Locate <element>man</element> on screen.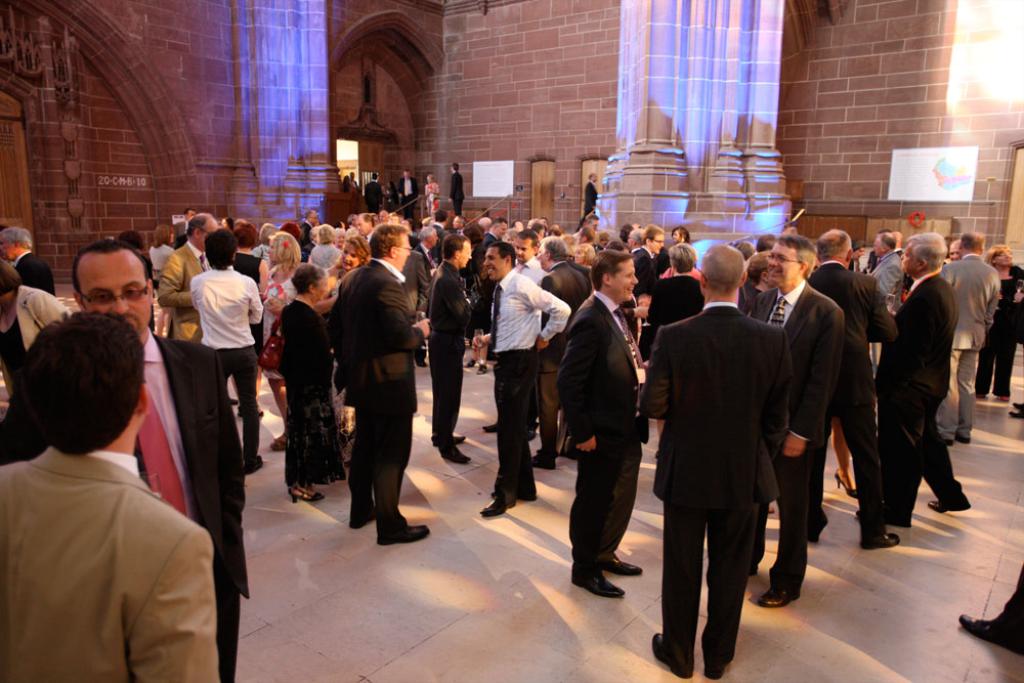
On screen at x1=633 y1=220 x2=667 y2=309.
